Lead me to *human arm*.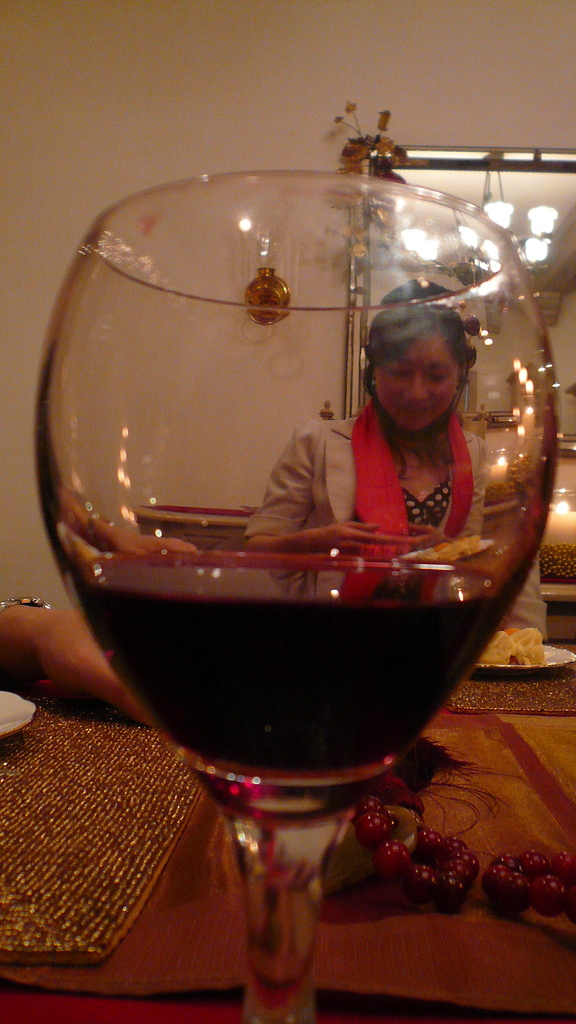
Lead to {"left": 400, "top": 431, "right": 474, "bottom": 554}.
